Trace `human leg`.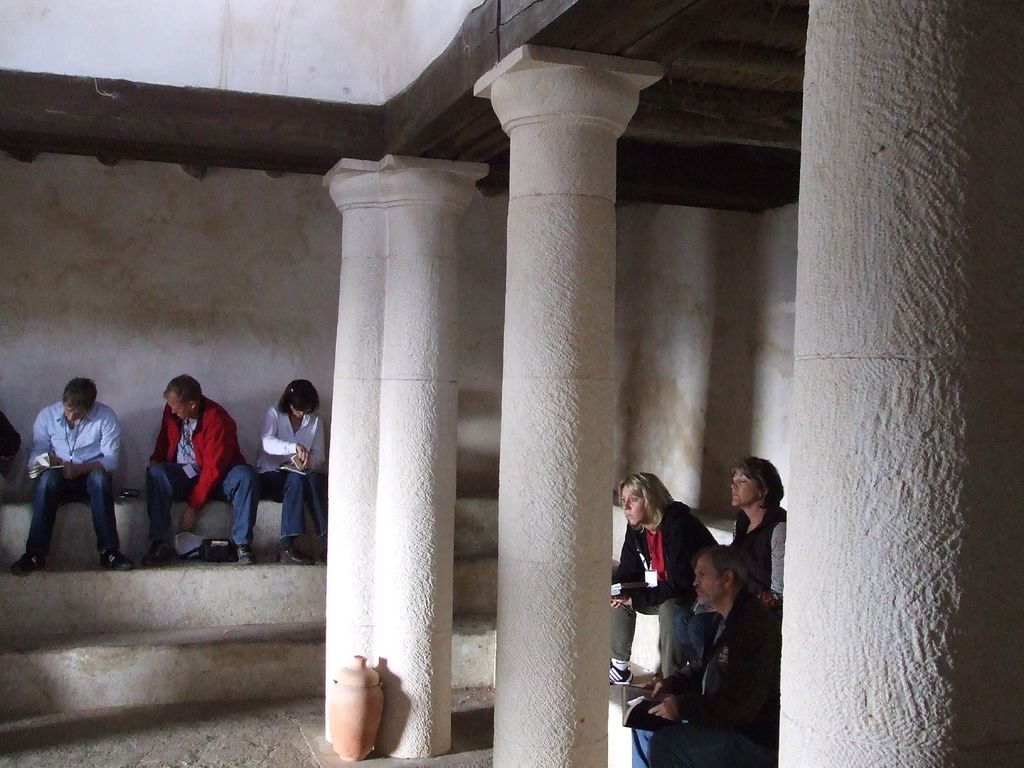
Traced to crop(260, 471, 313, 563).
